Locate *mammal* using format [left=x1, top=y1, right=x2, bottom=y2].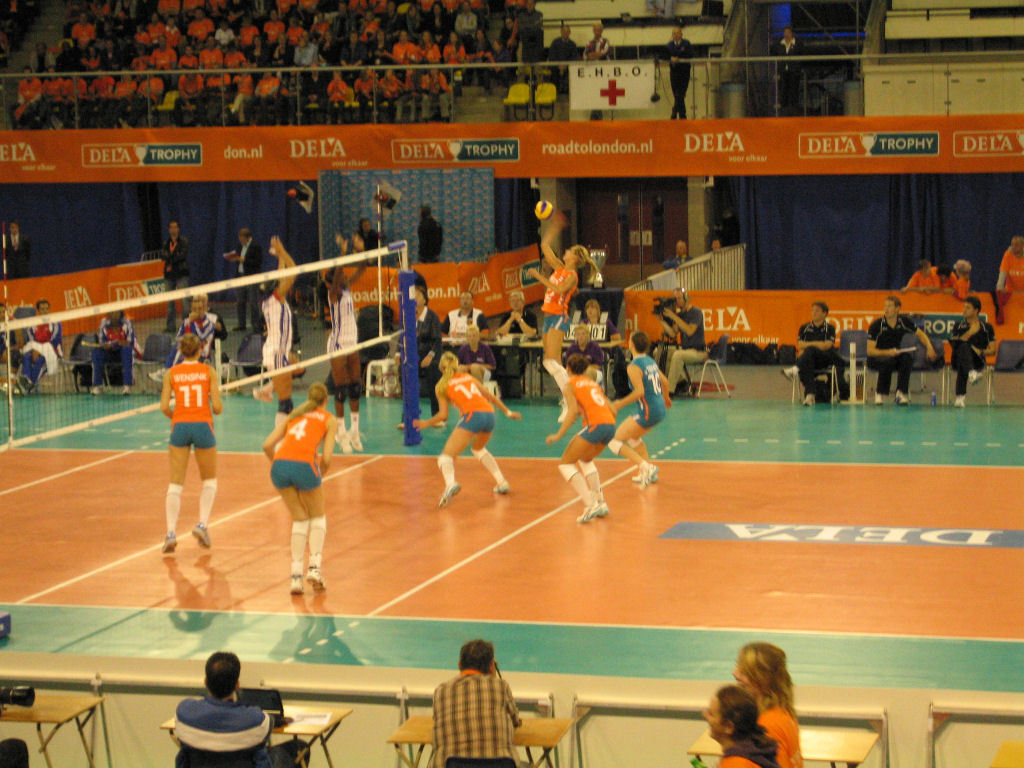
[left=528, top=213, right=599, bottom=423].
